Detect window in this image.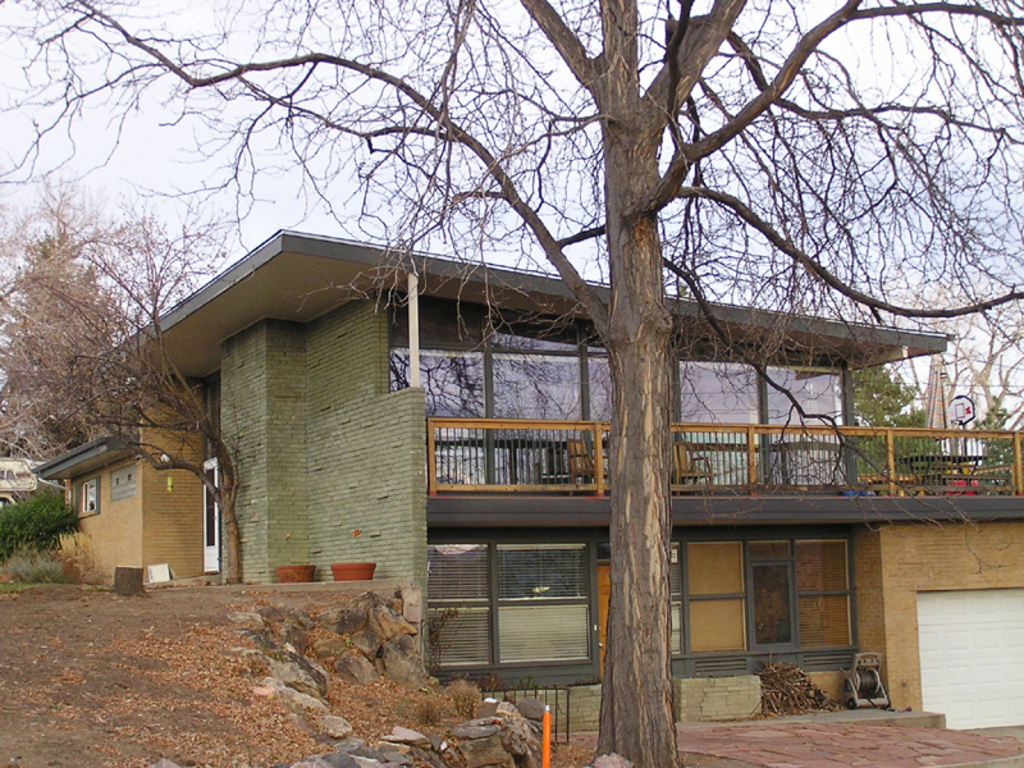
Detection: select_region(795, 543, 859, 645).
